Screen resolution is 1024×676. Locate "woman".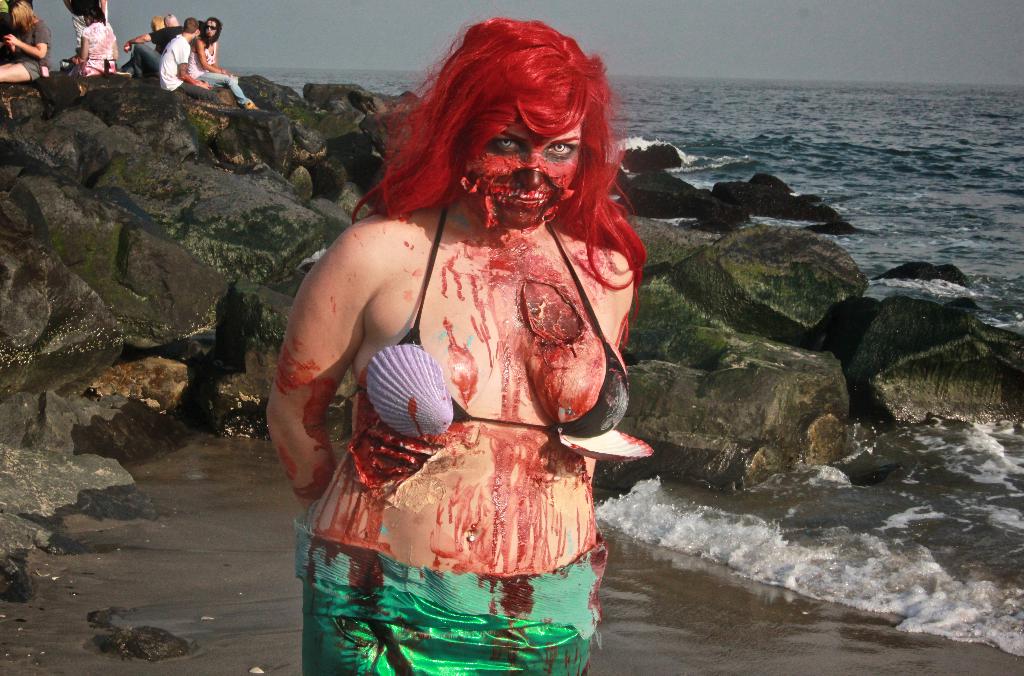
{"left": 195, "top": 8, "right": 258, "bottom": 109}.
